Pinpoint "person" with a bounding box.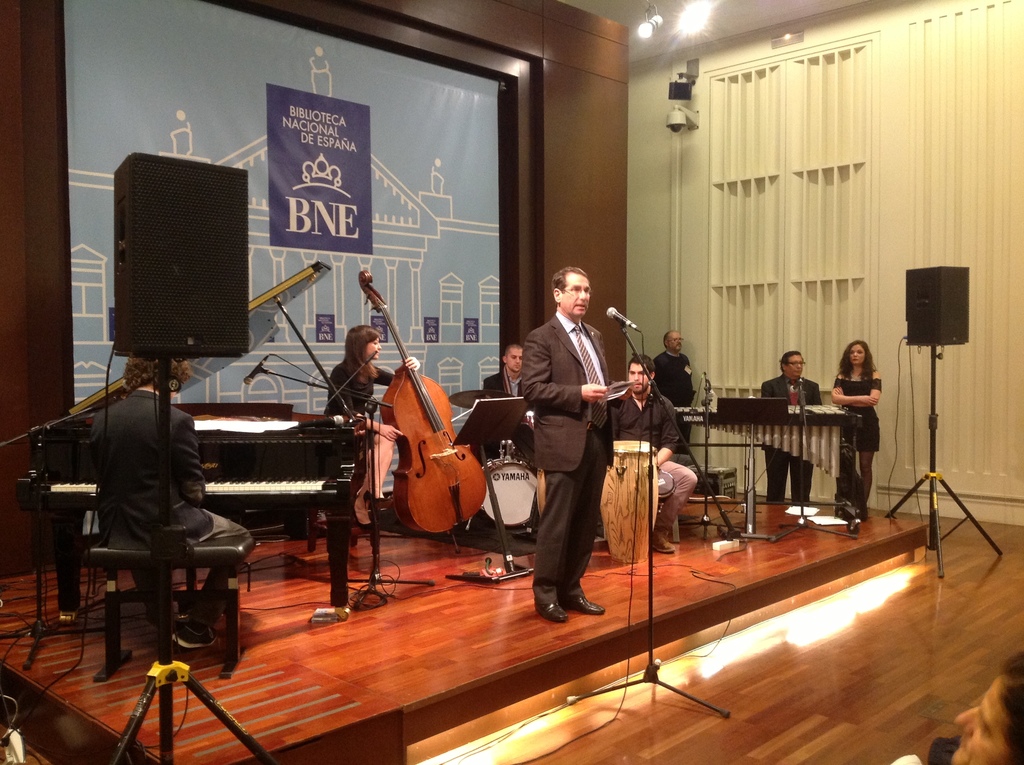
bbox(484, 346, 536, 467).
